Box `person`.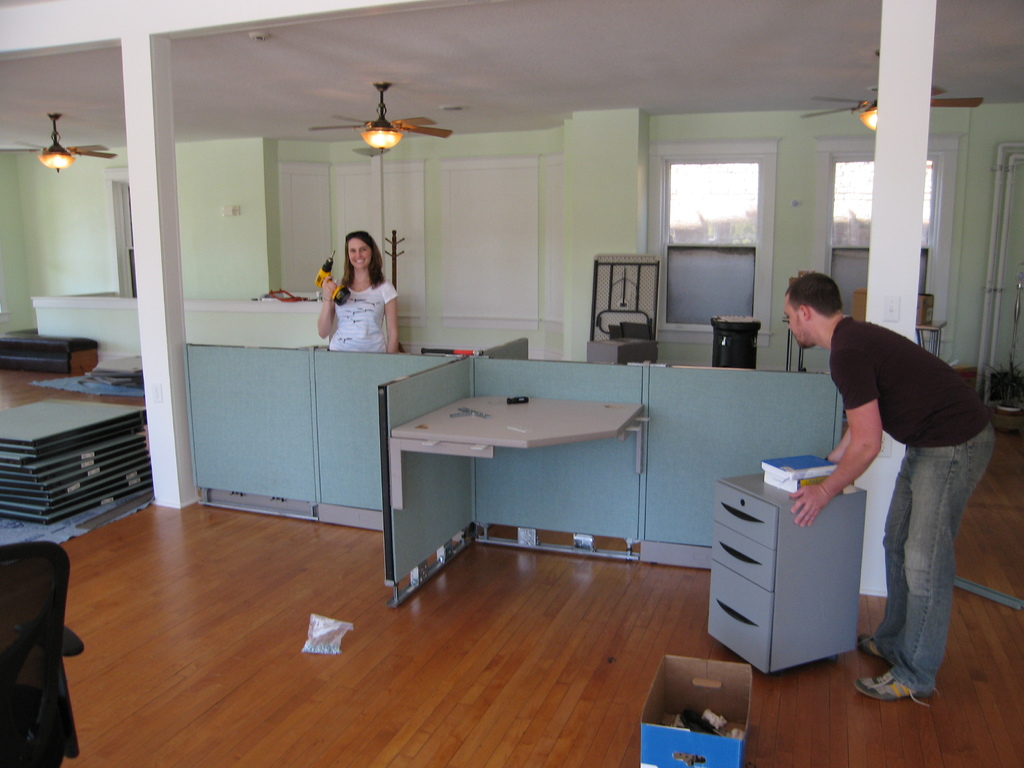
307 227 392 341.
